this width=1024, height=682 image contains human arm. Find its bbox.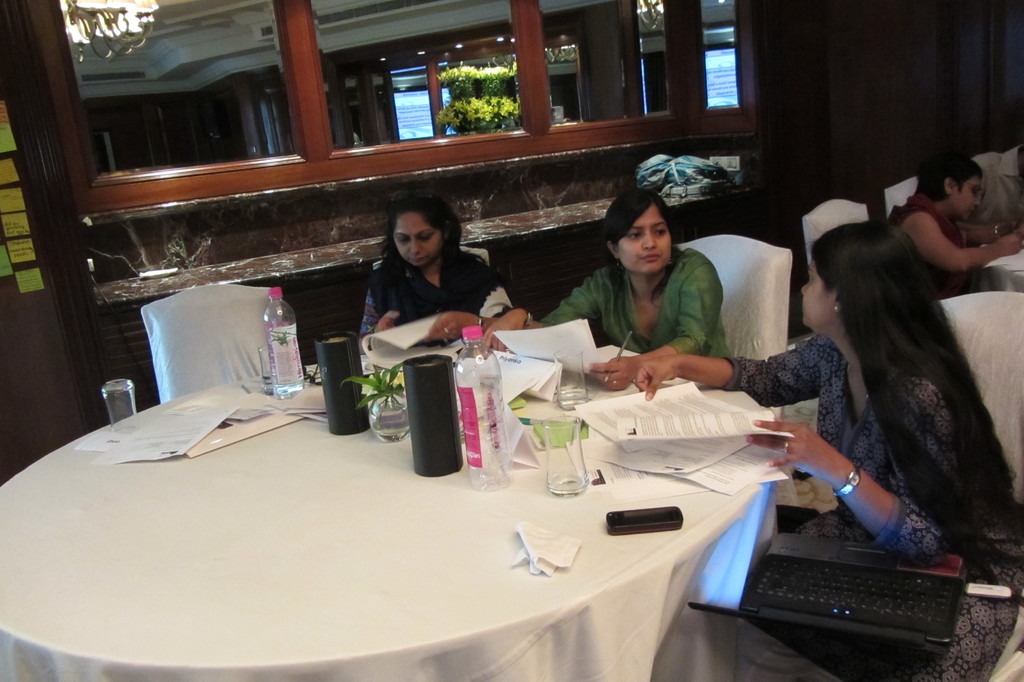
box=[428, 265, 522, 346].
